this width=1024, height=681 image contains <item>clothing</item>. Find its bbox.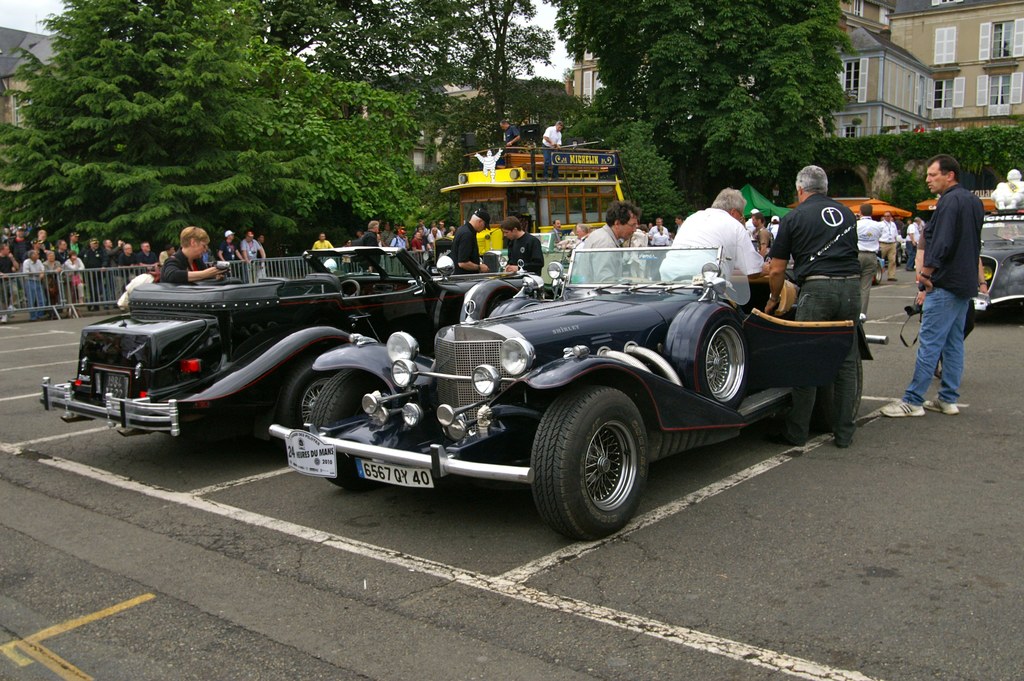
356, 227, 378, 268.
